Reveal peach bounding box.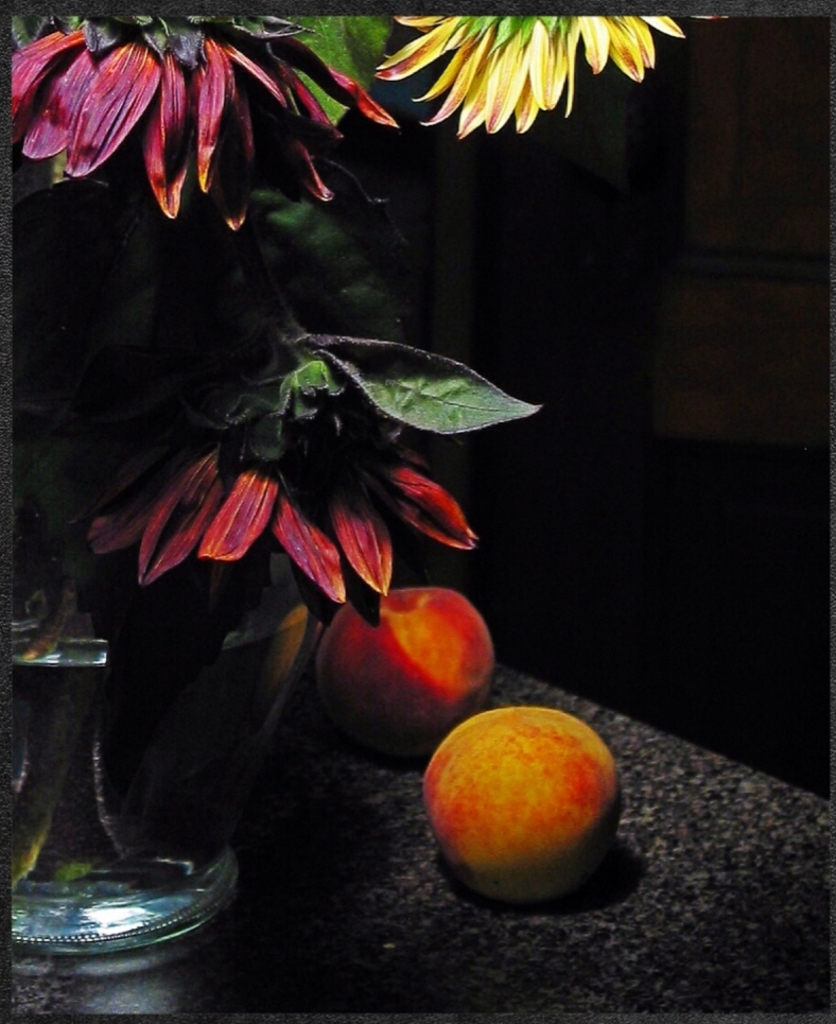
Revealed: left=318, top=585, right=495, bottom=765.
